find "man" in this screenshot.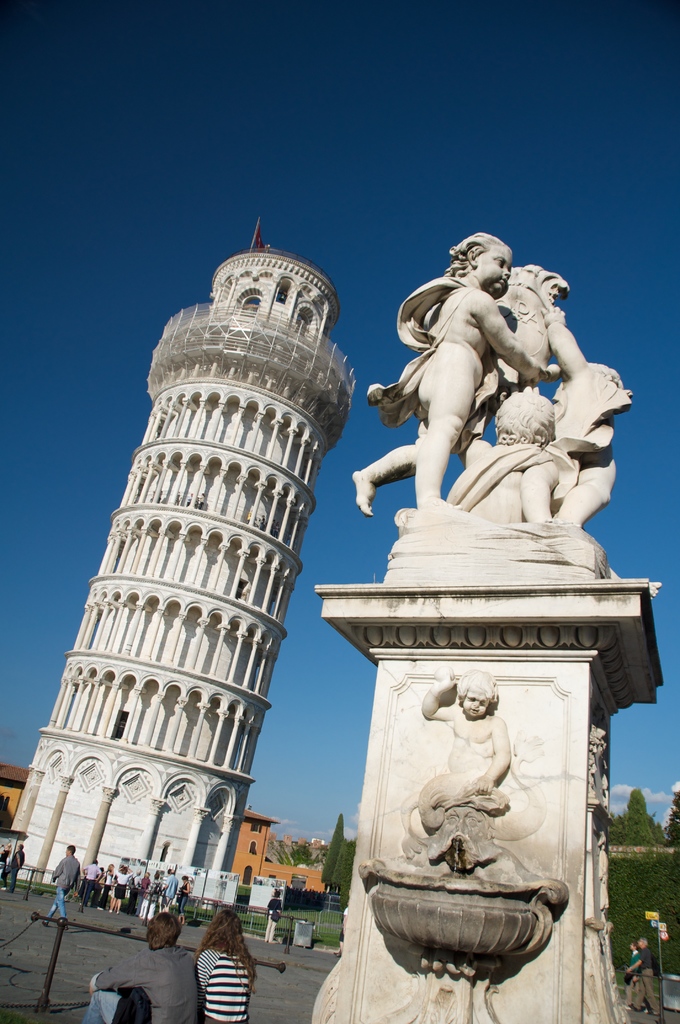
The bounding box for "man" is Rect(51, 839, 81, 923).
